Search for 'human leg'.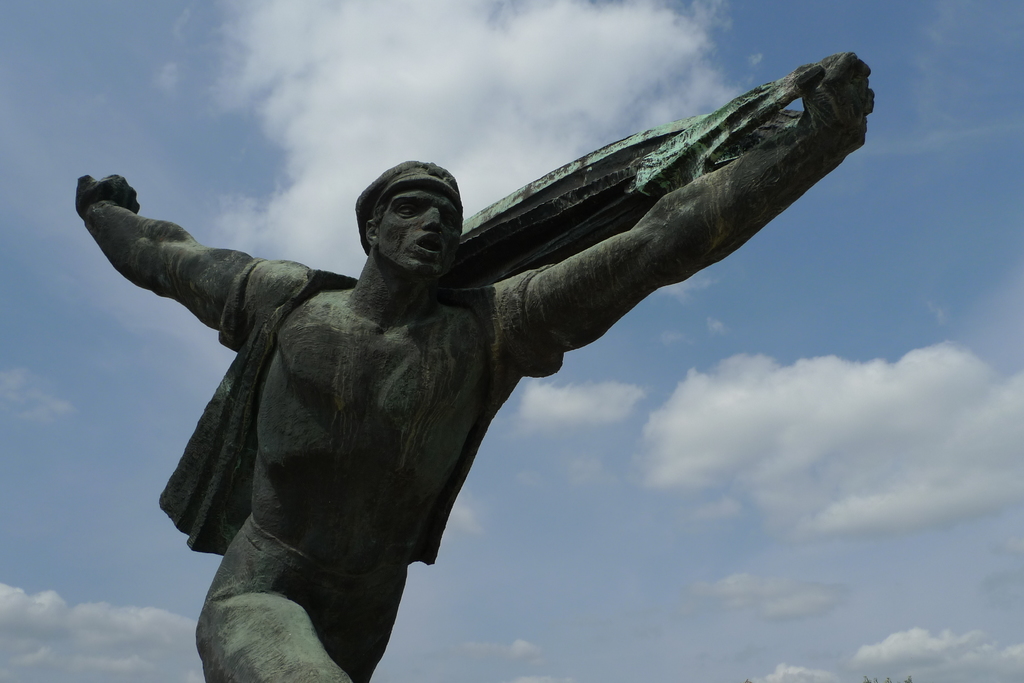
Found at 188 593 349 682.
